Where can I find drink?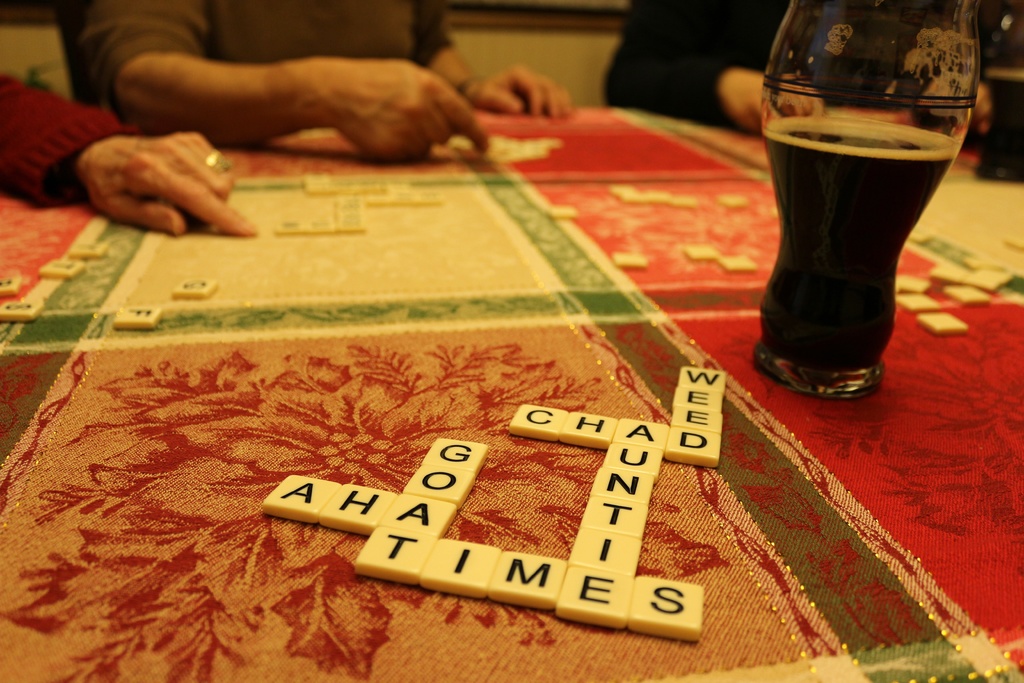
You can find it at box(763, 115, 963, 375).
